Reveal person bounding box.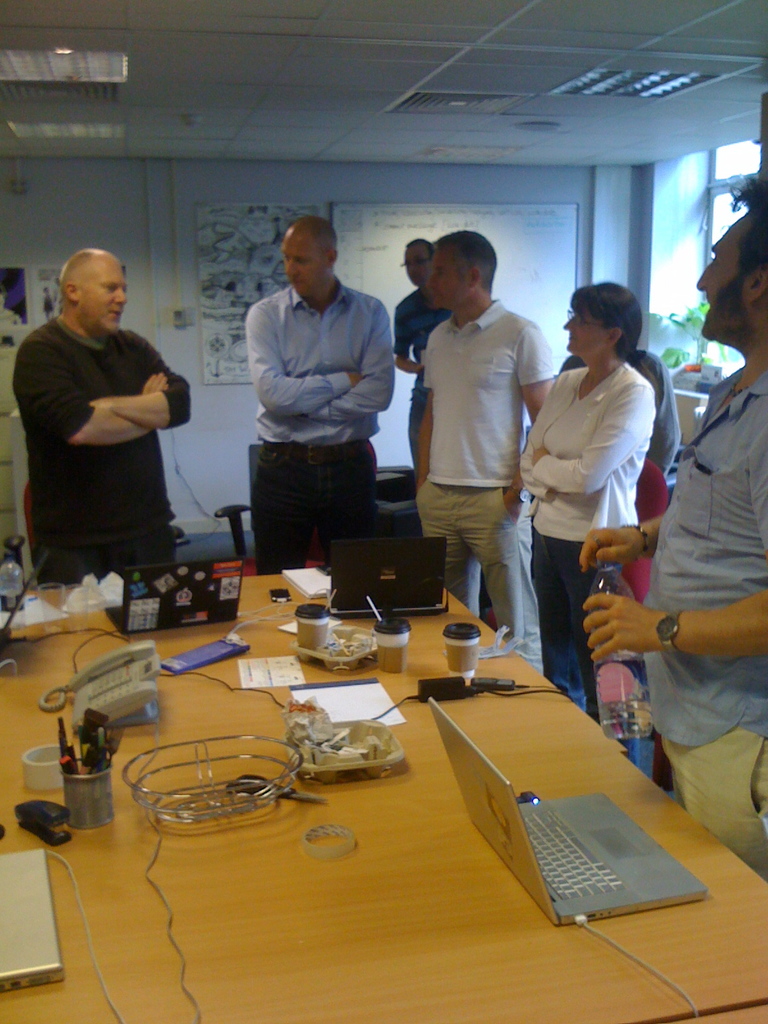
Revealed: l=241, t=218, r=398, b=572.
